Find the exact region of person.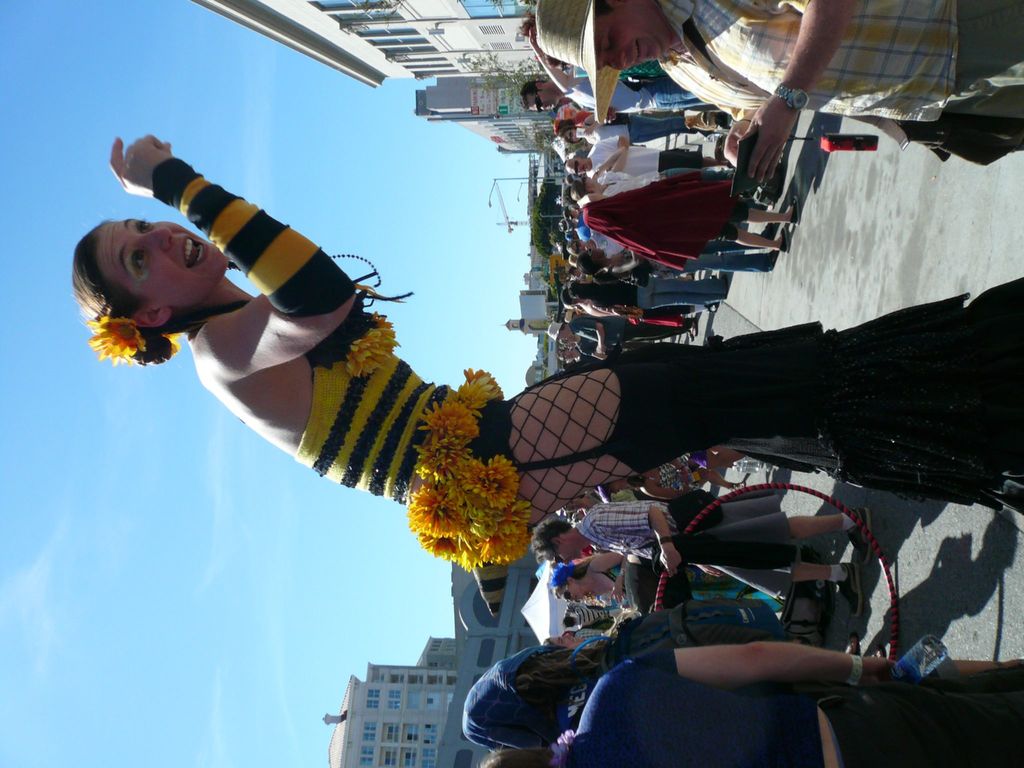
Exact region: <box>459,646,667,743</box>.
